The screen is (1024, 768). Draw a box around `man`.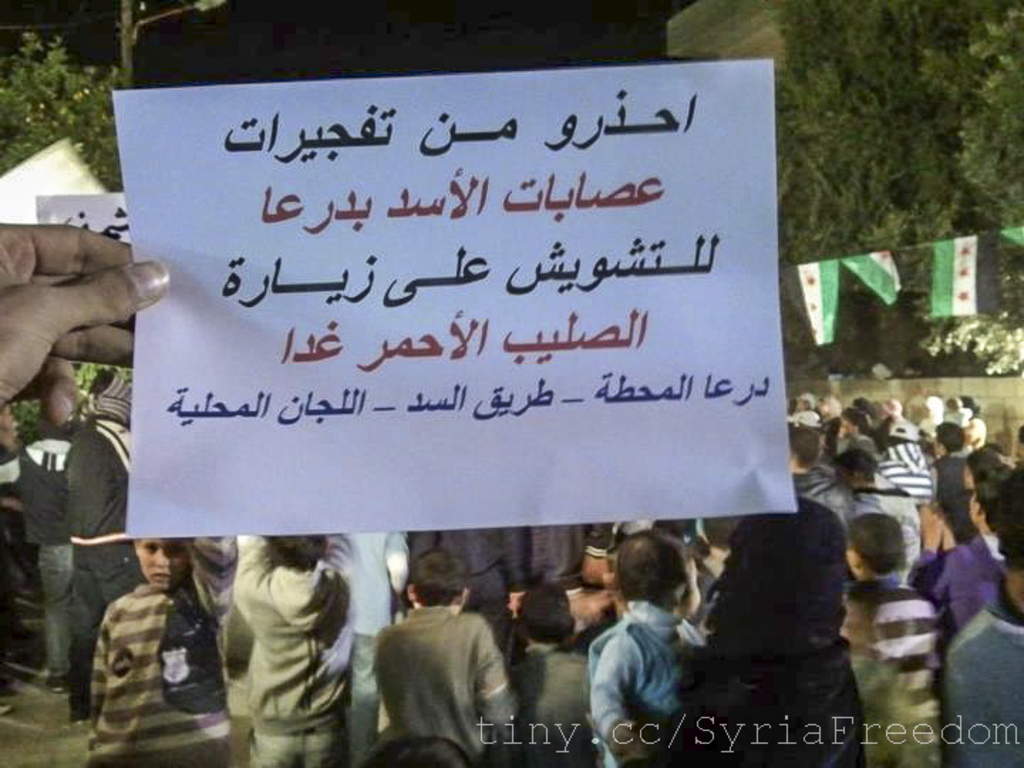
left=947, top=508, right=1023, bottom=767.
